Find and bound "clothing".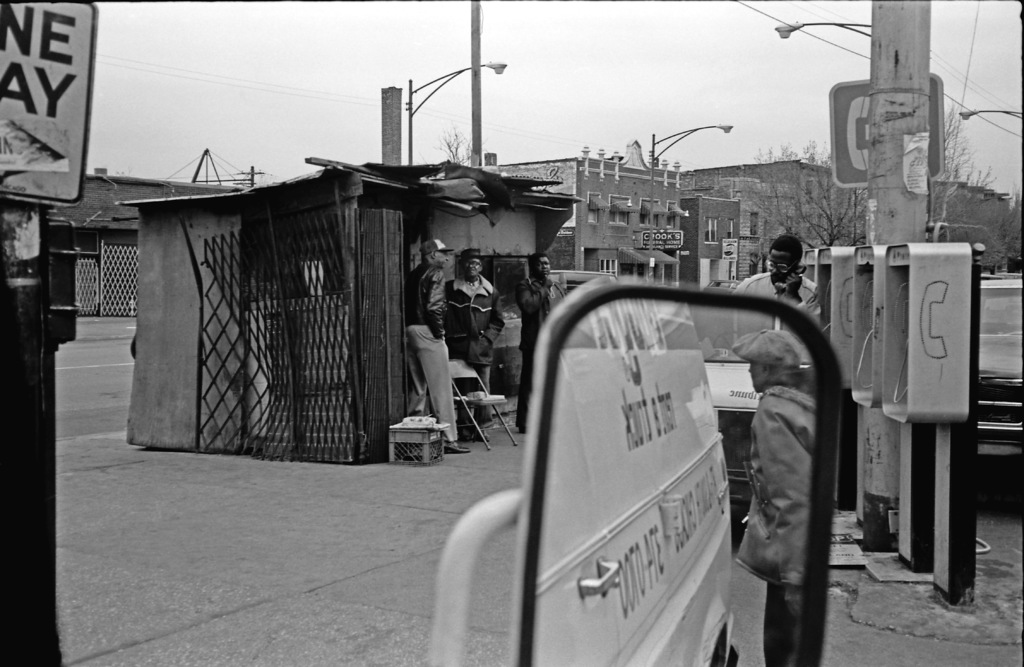
Bound: rect(405, 293, 463, 440).
